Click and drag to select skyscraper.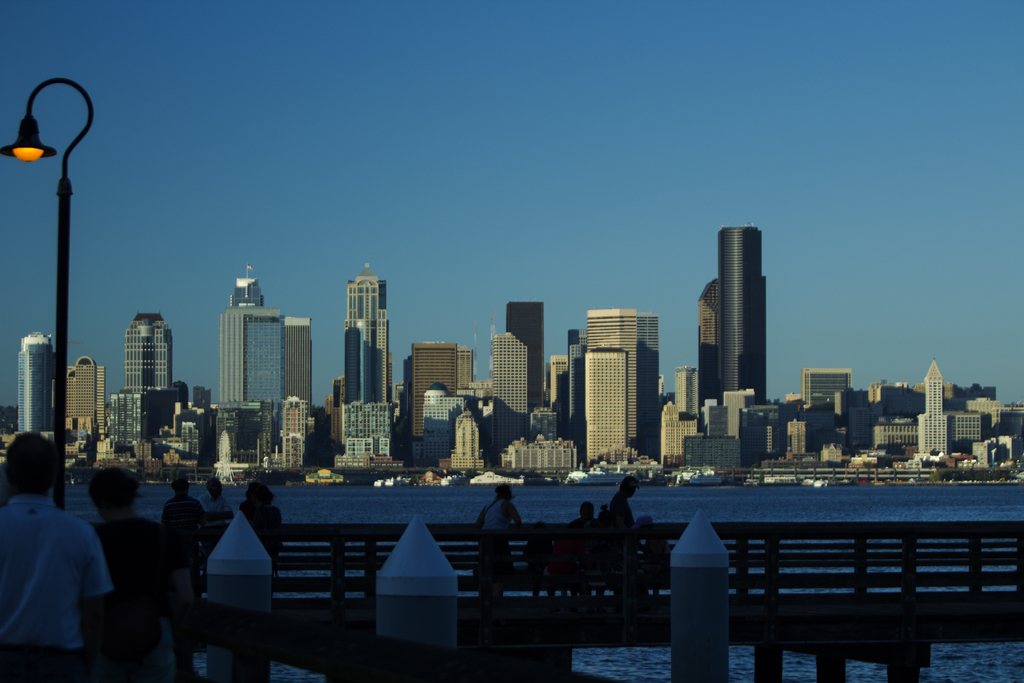
Selection: (left=588, top=309, right=636, bottom=454).
